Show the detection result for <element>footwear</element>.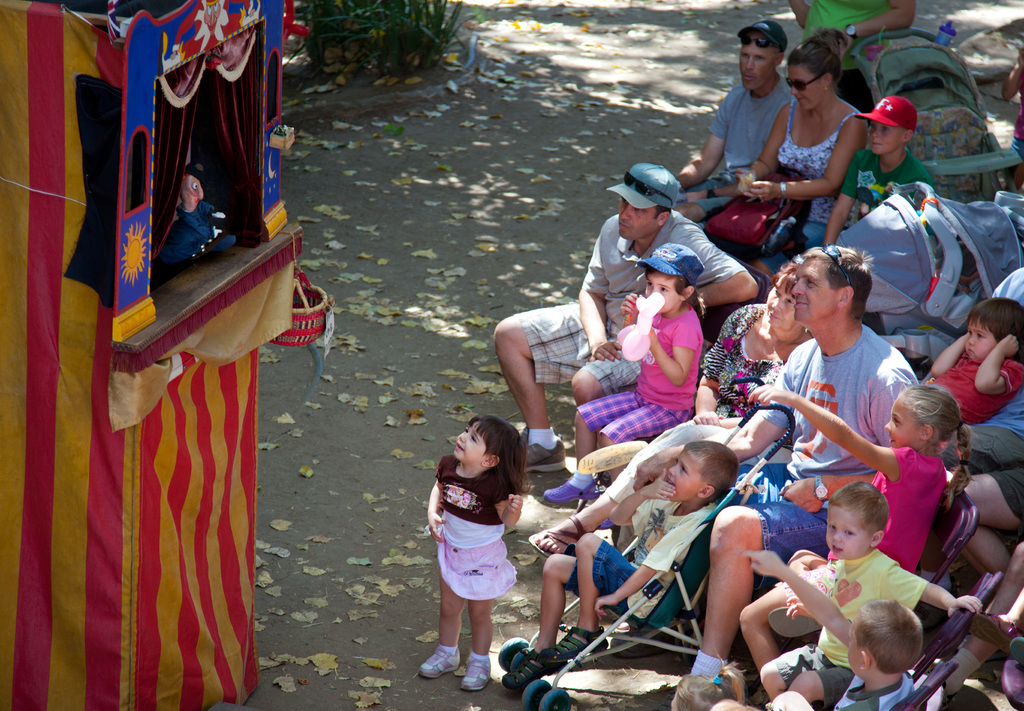
box(524, 513, 587, 563).
